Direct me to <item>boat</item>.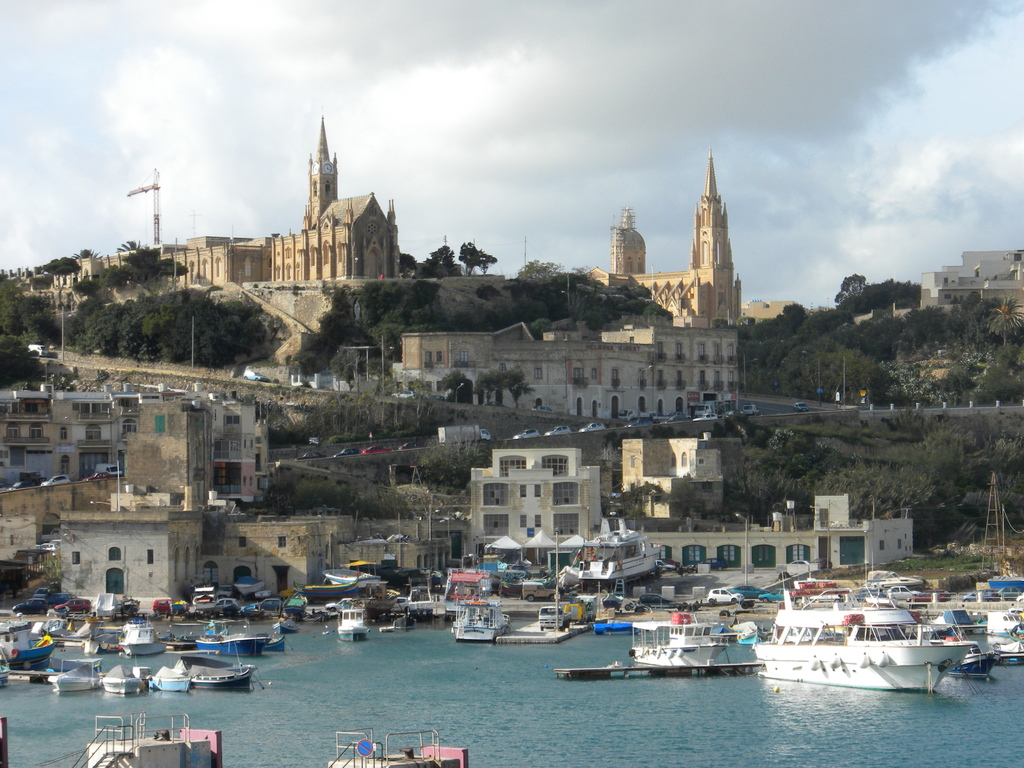
Direction: 191/590/217/611.
